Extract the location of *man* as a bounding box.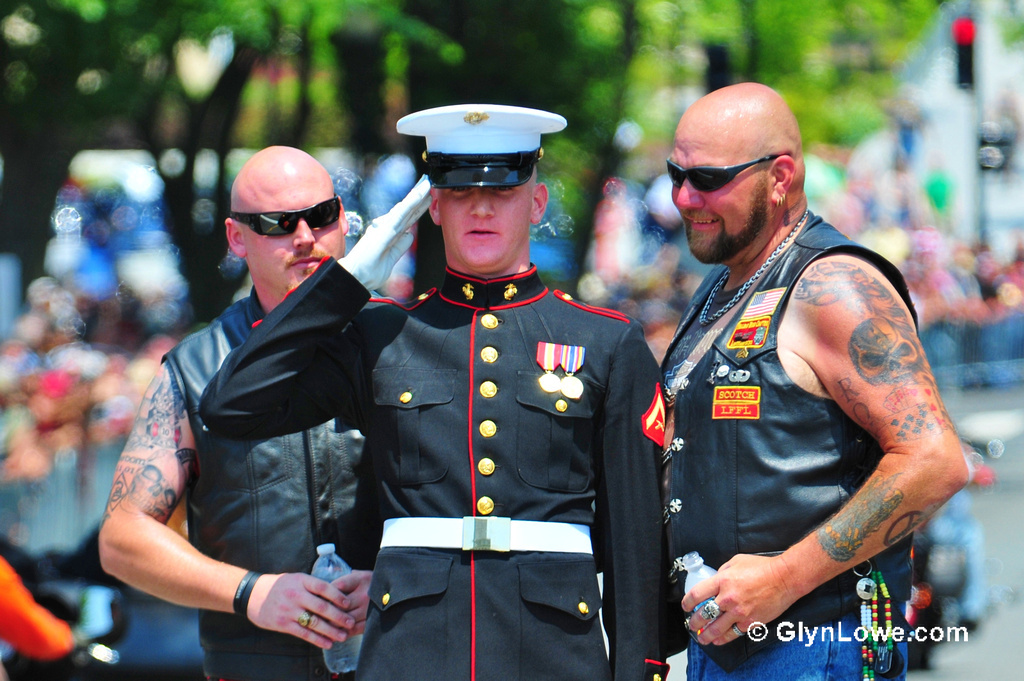
x1=633 y1=69 x2=975 y2=676.
